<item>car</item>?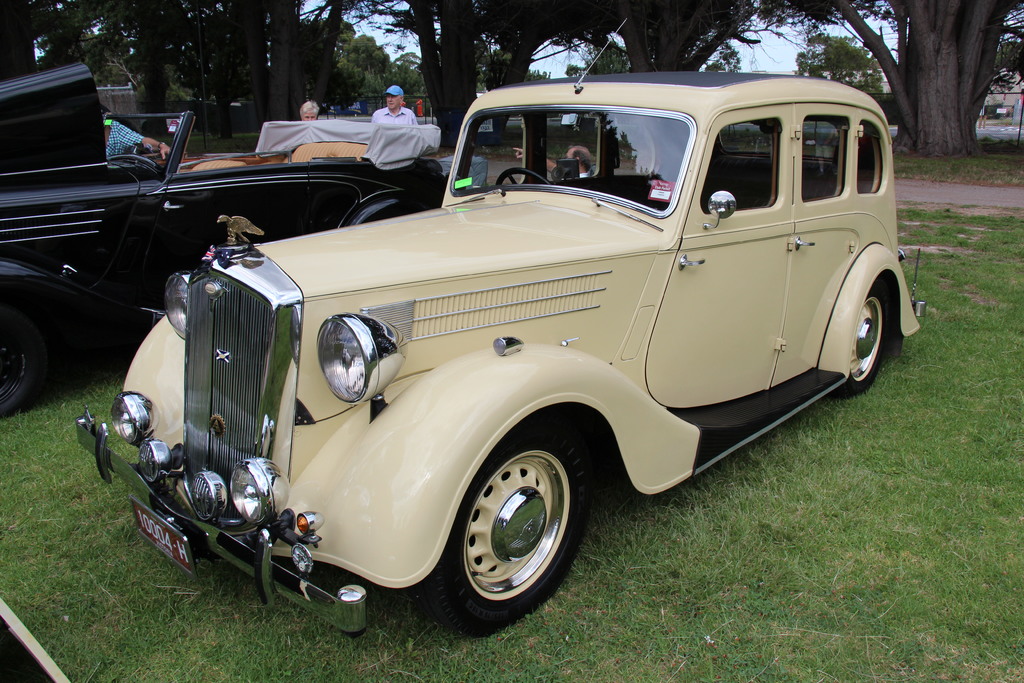
left=0, top=51, right=452, bottom=417
